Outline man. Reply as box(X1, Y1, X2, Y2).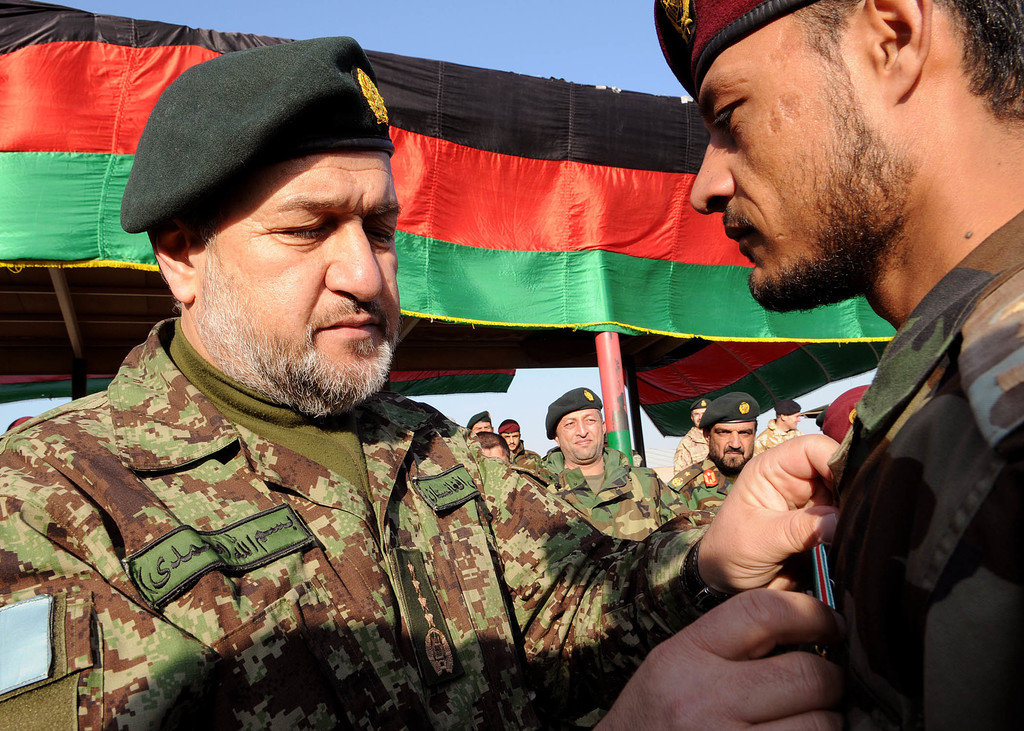
box(0, 35, 842, 730).
